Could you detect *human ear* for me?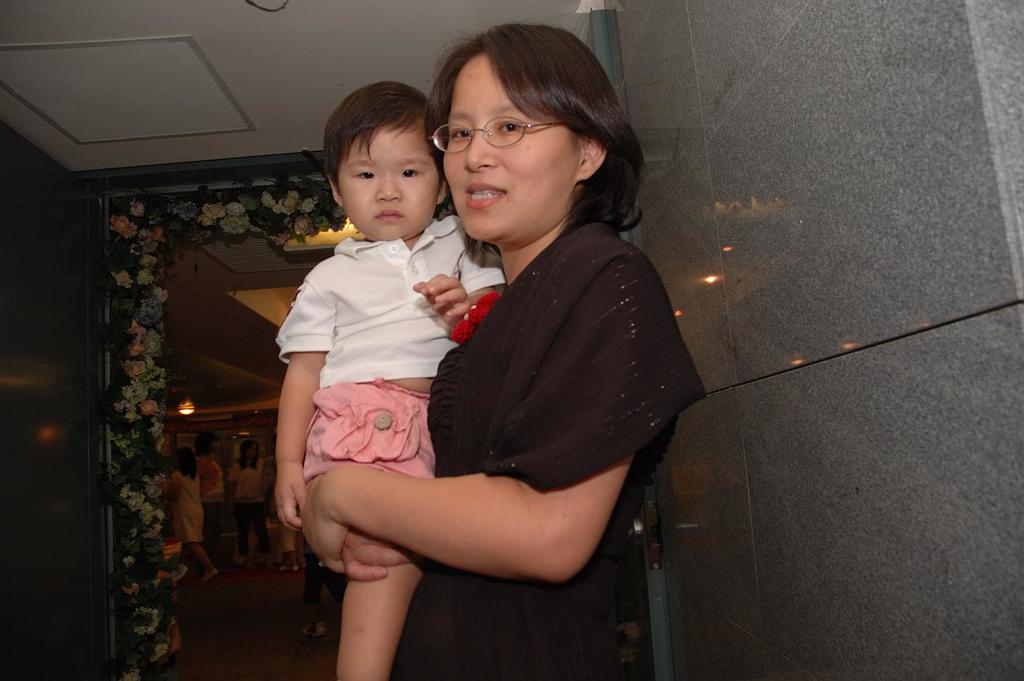
Detection result: <box>578,142,606,182</box>.
